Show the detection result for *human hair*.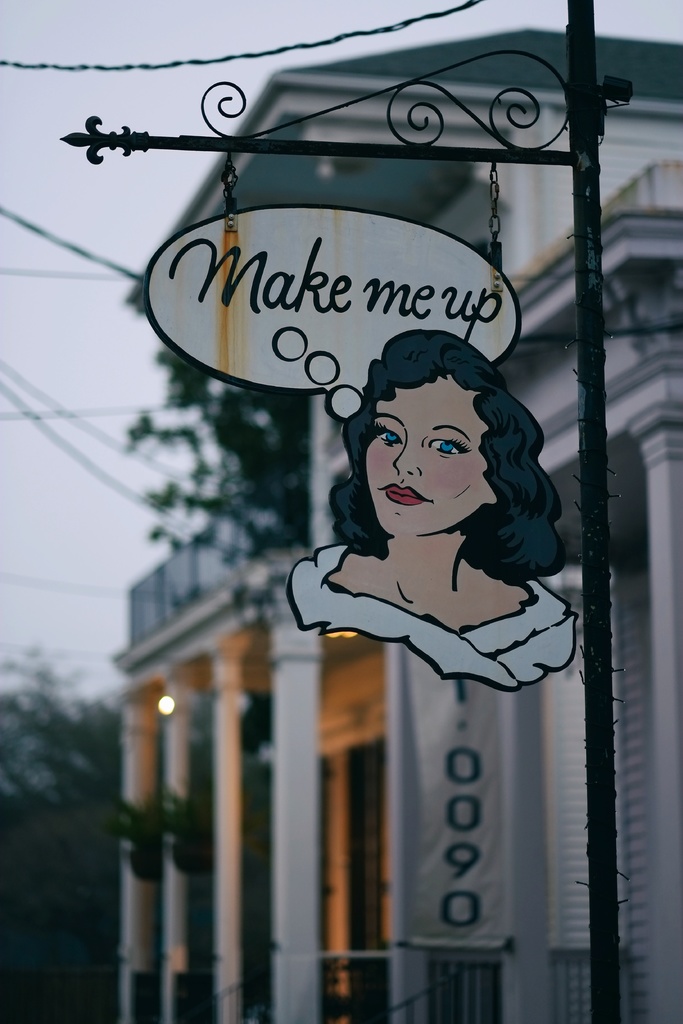
crop(330, 335, 541, 599).
